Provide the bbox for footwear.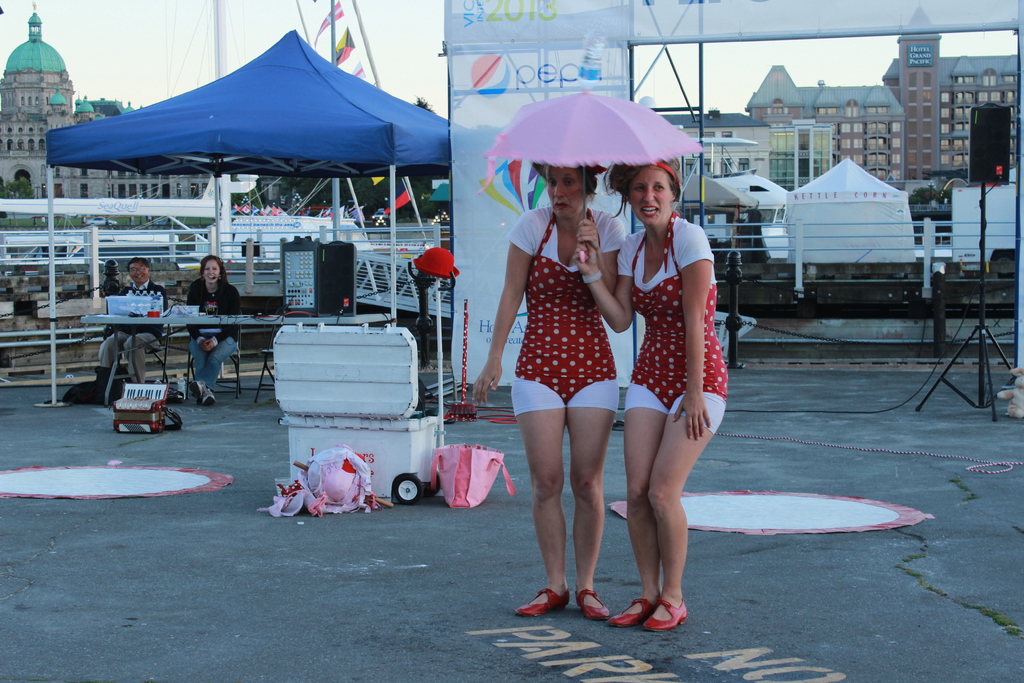
box(645, 602, 686, 632).
